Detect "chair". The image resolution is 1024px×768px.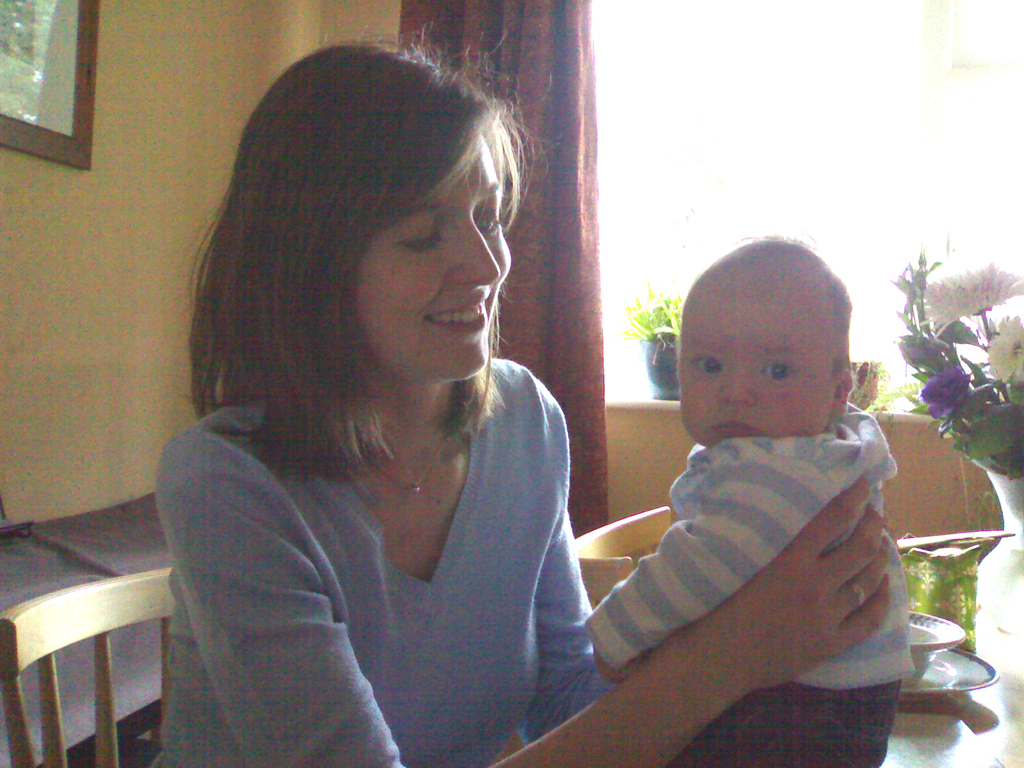
l=13, t=509, r=186, b=767.
